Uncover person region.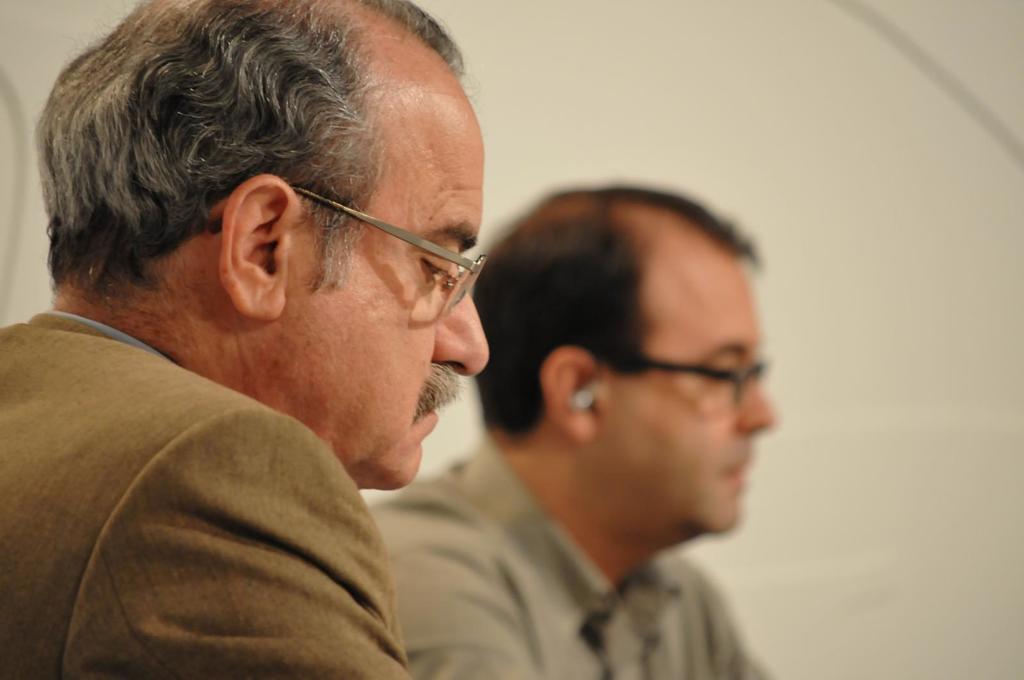
Uncovered: [left=351, top=184, right=785, bottom=679].
